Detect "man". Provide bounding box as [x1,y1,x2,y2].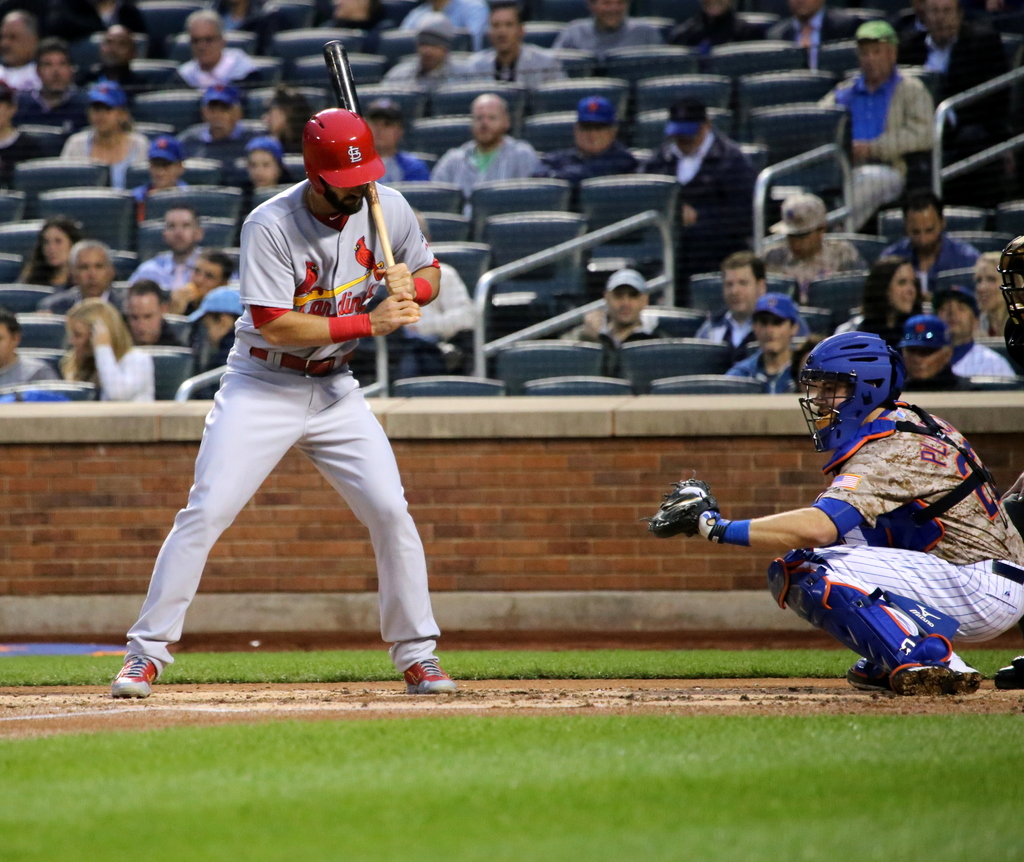
[132,204,216,294].
